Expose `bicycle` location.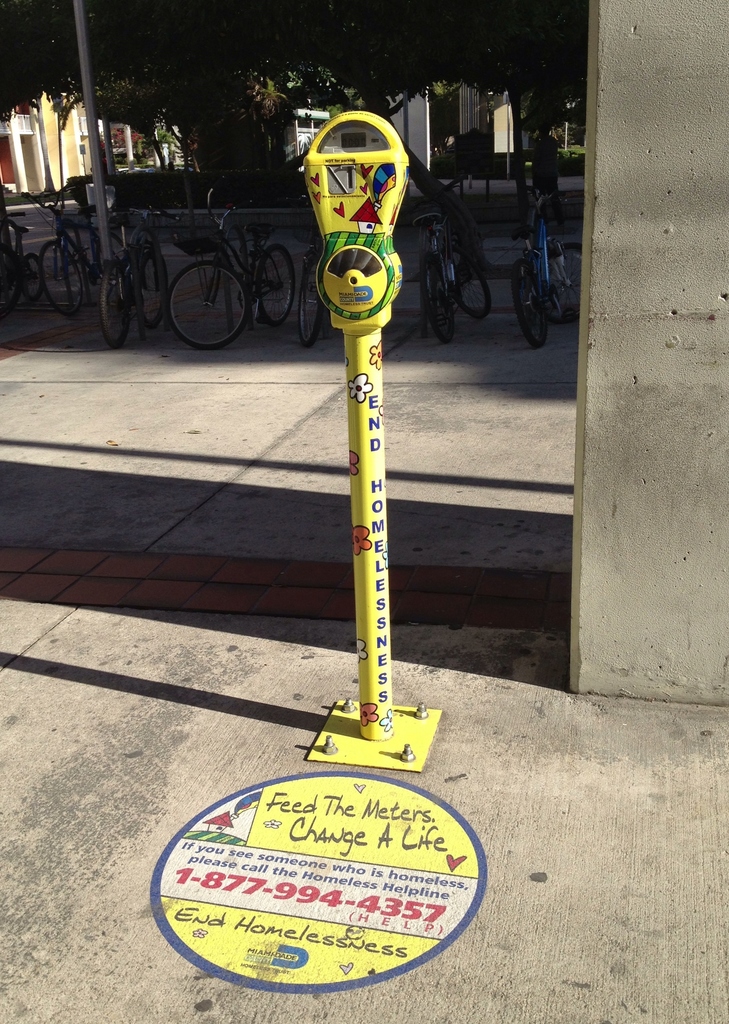
Exposed at left=167, top=175, right=296, bottom=347.
